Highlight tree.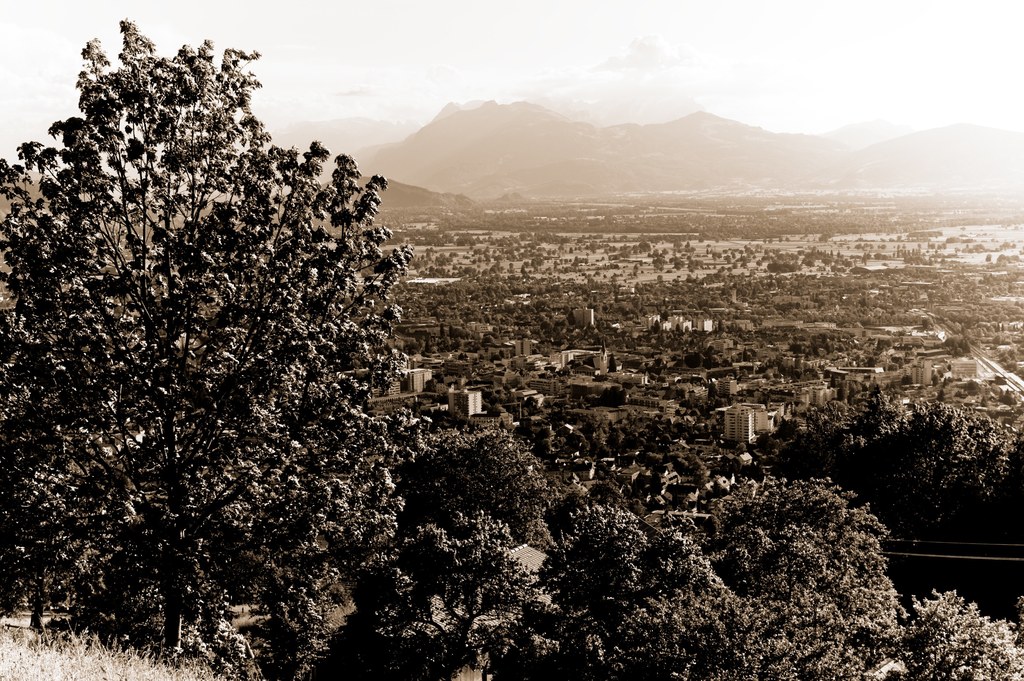
Highlighted region: Rect(355, 515, 535, 680).
